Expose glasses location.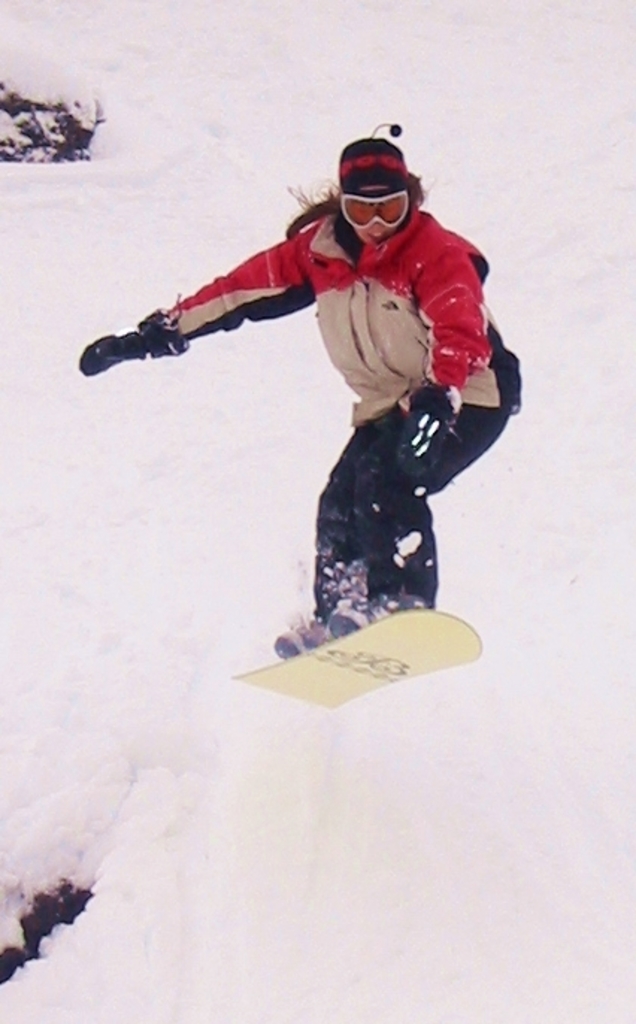
Exposed at [left=339, top=194, right=415, bottom=231].
